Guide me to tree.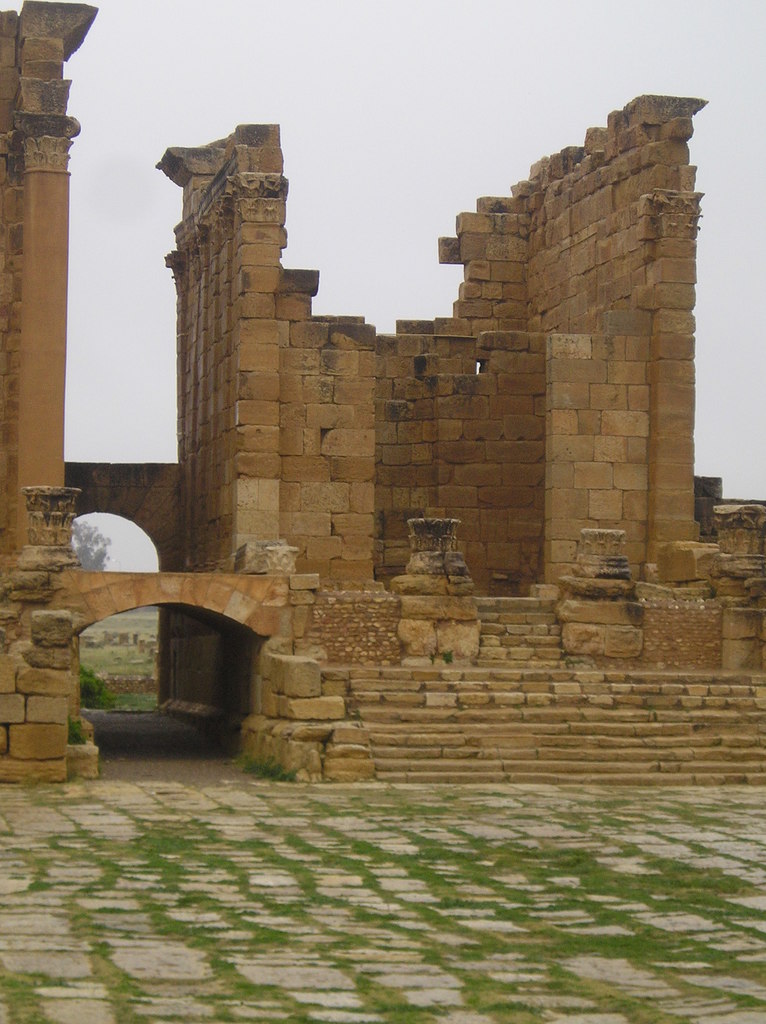
Guidance: select_region(68, 517, 112, 573).
